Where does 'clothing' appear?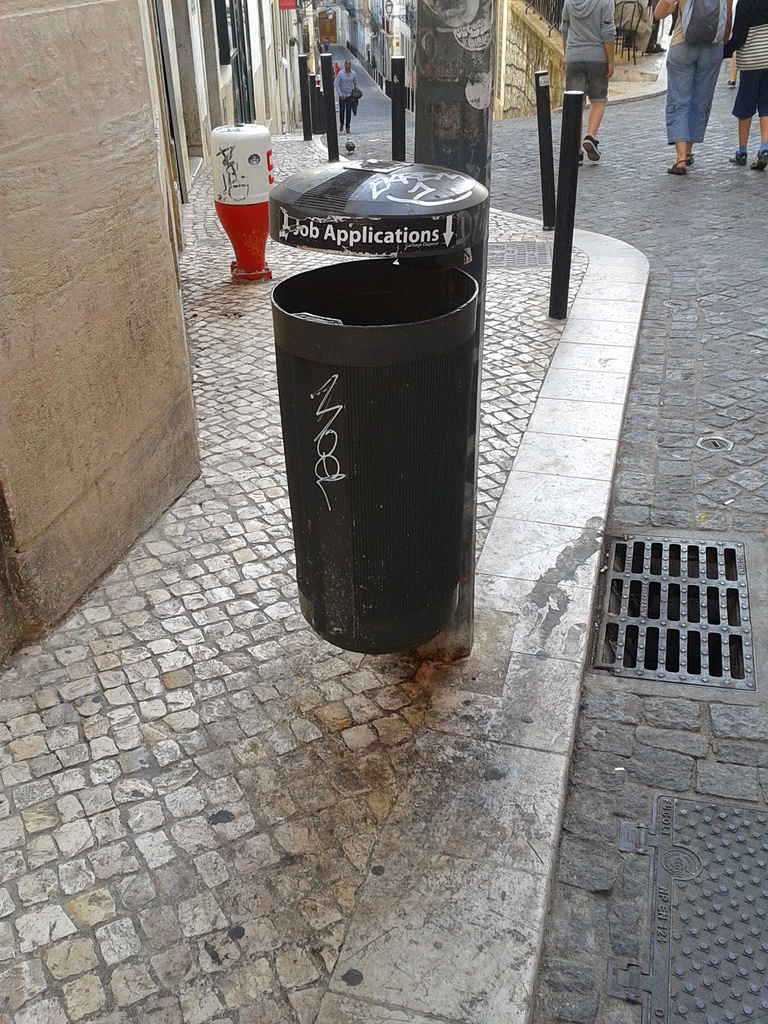
Appears at [x1=666, y1=0, x2=724, y2=147].
